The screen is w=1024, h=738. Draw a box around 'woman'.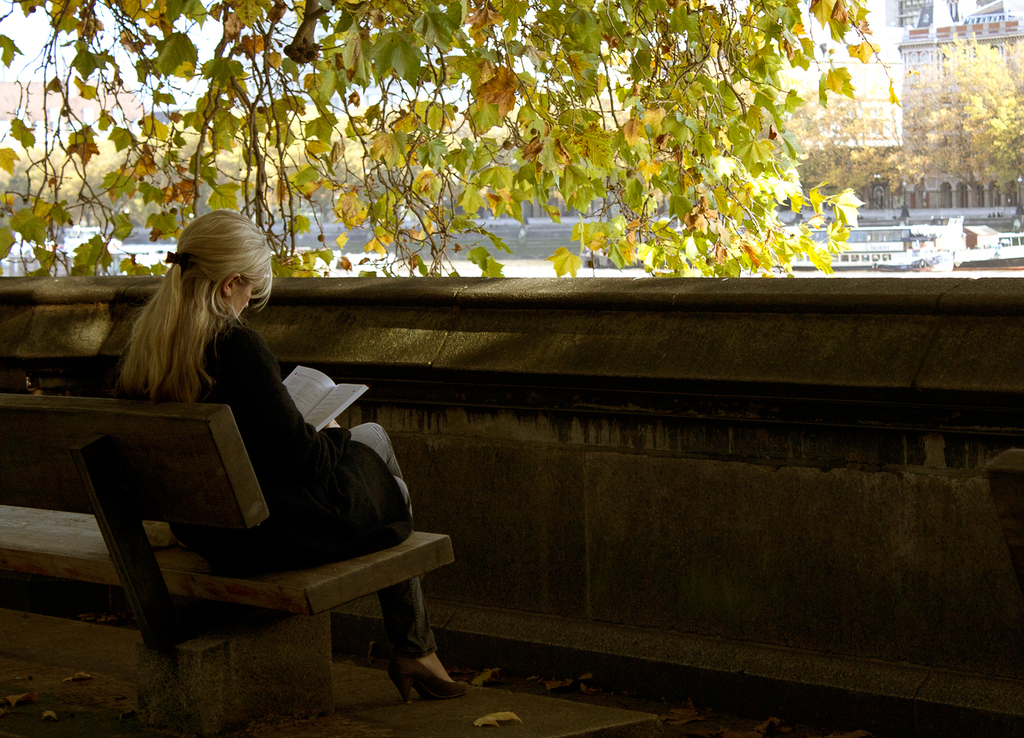
121:211:466:706.
